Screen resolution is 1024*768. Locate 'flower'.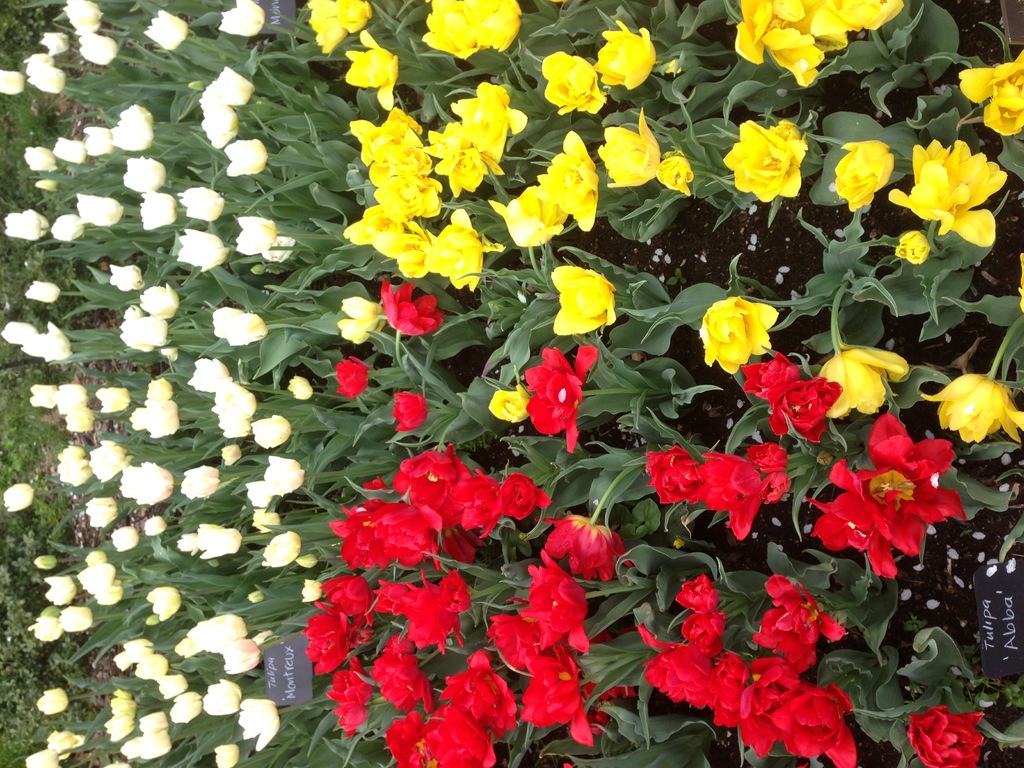
Rect(901, 118, 1007, 237).
